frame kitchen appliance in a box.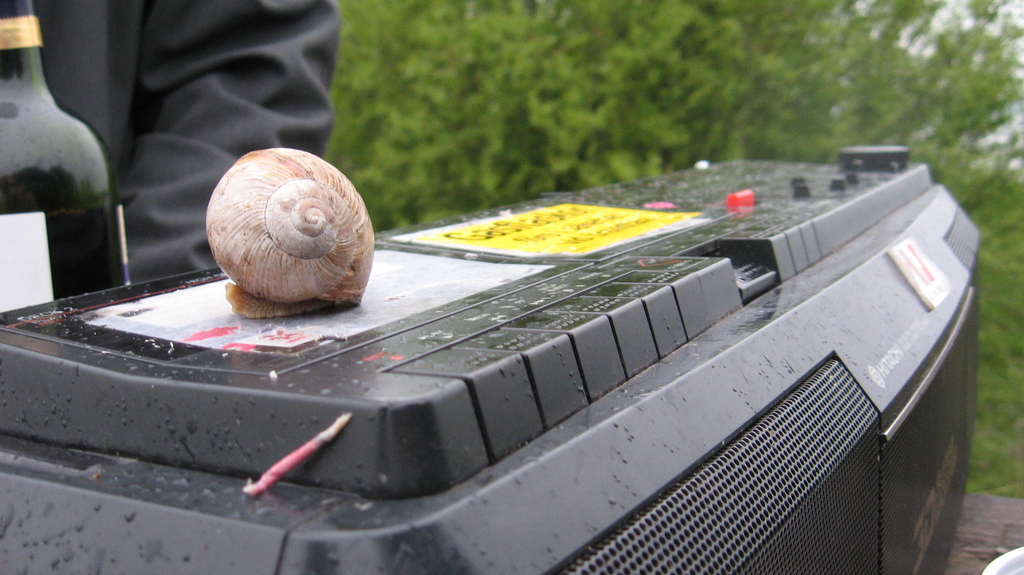
<bbox>0, 143, 981, 574</bbox>.
